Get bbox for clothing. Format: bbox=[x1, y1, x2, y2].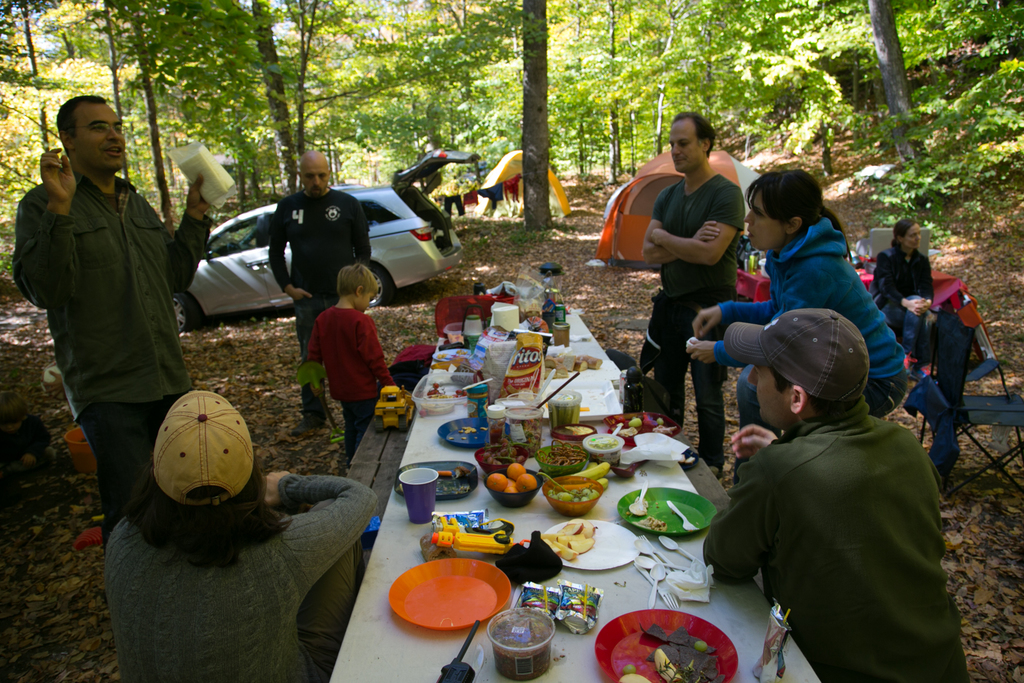
bbox=[465, 189, 483, 204].
